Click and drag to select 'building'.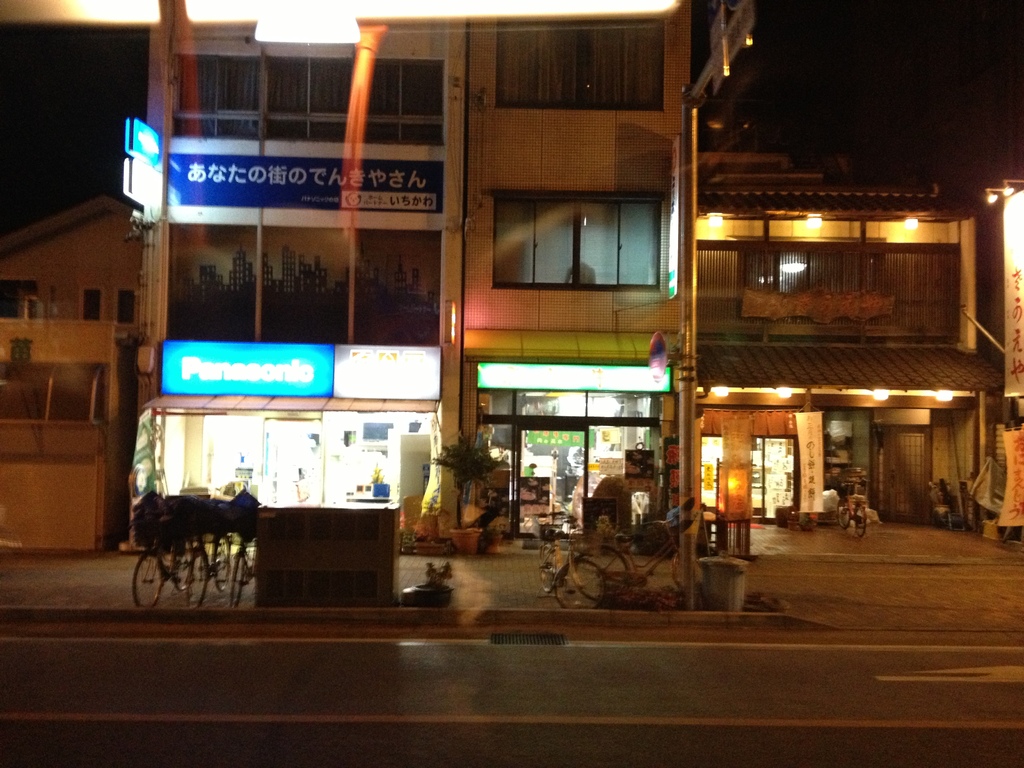
Selection: 121:1:468:550.
